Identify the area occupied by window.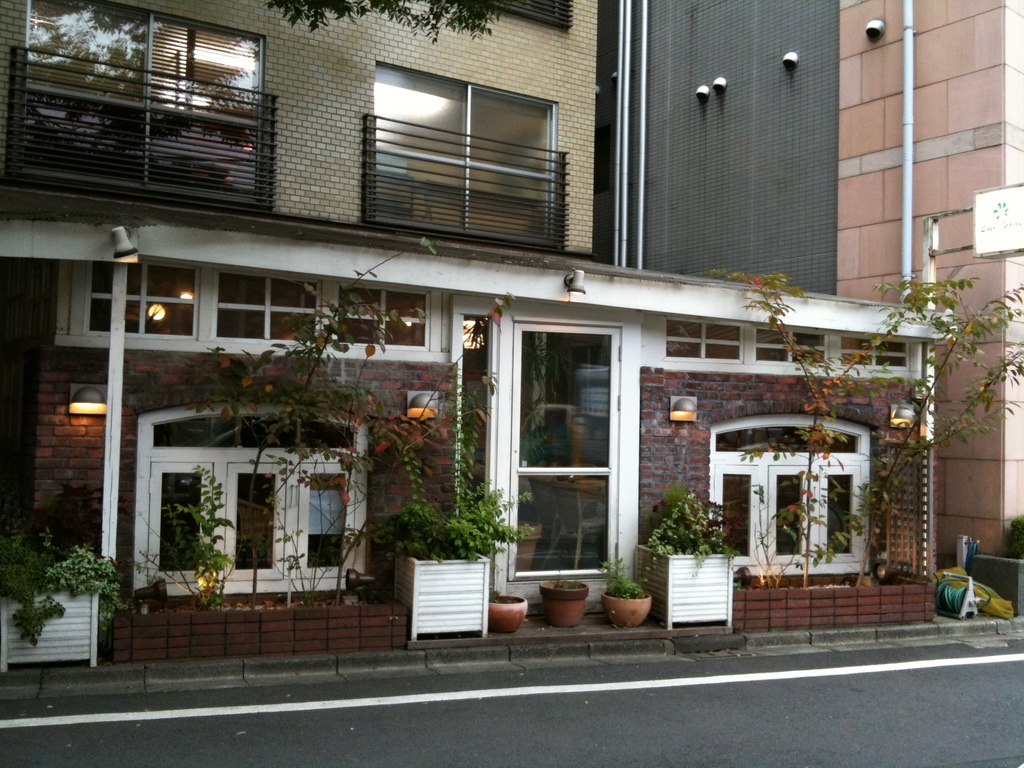
Area: 847:337:908:366.
